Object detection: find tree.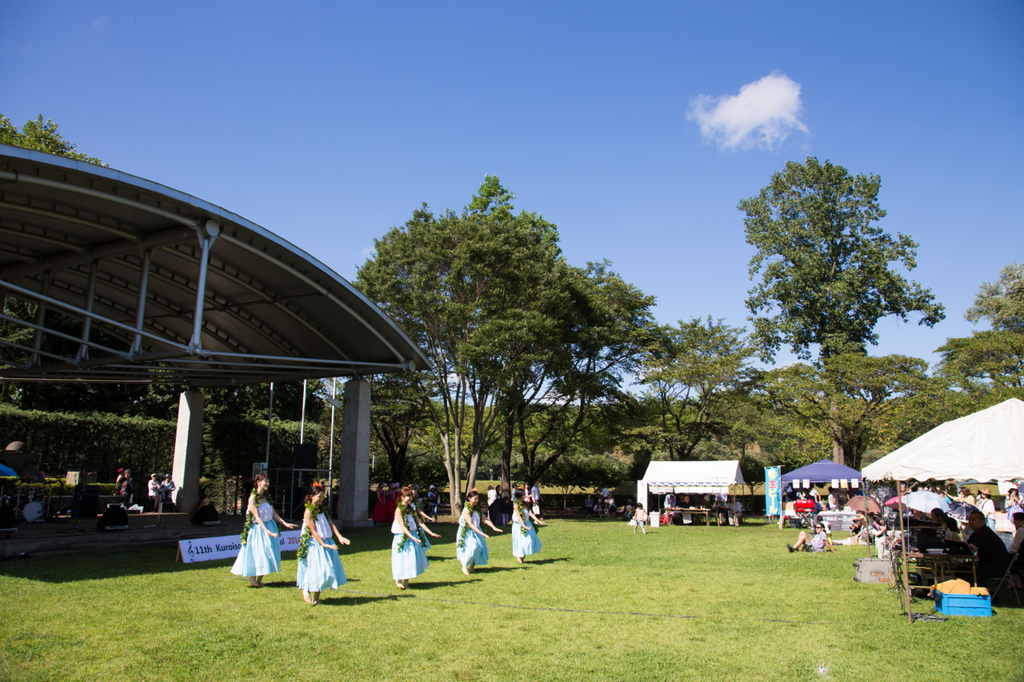
[x1=6, y1=301, x2=61, y2=372].
